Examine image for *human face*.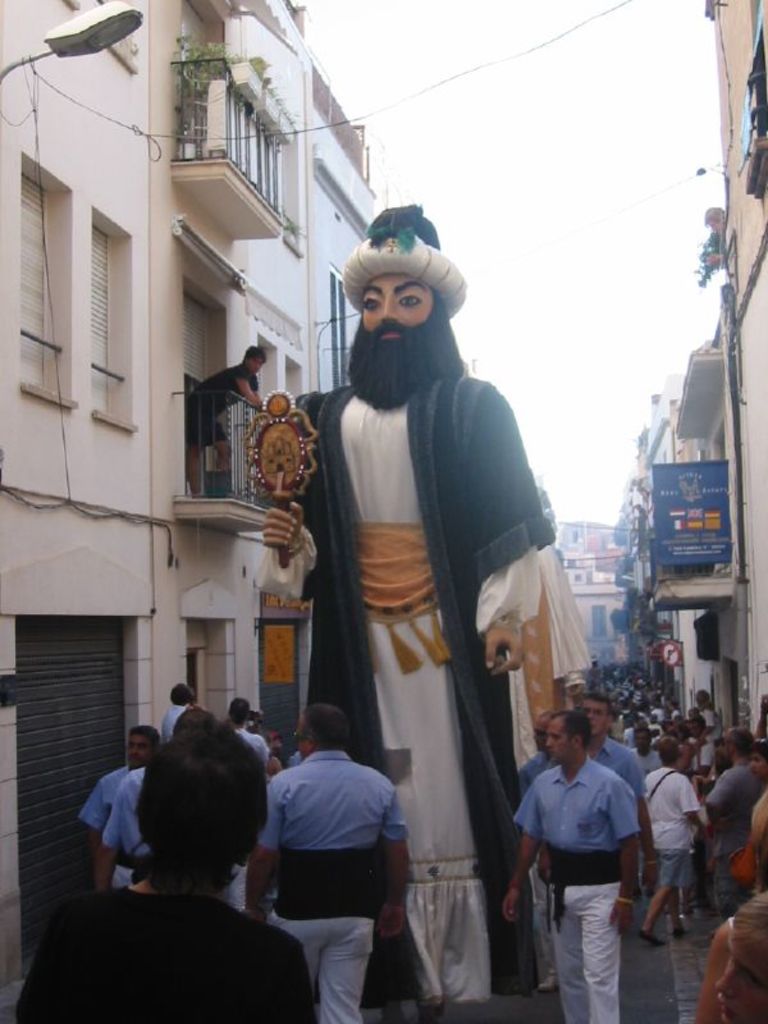
Examination result: [753, 748, 762, 777].
